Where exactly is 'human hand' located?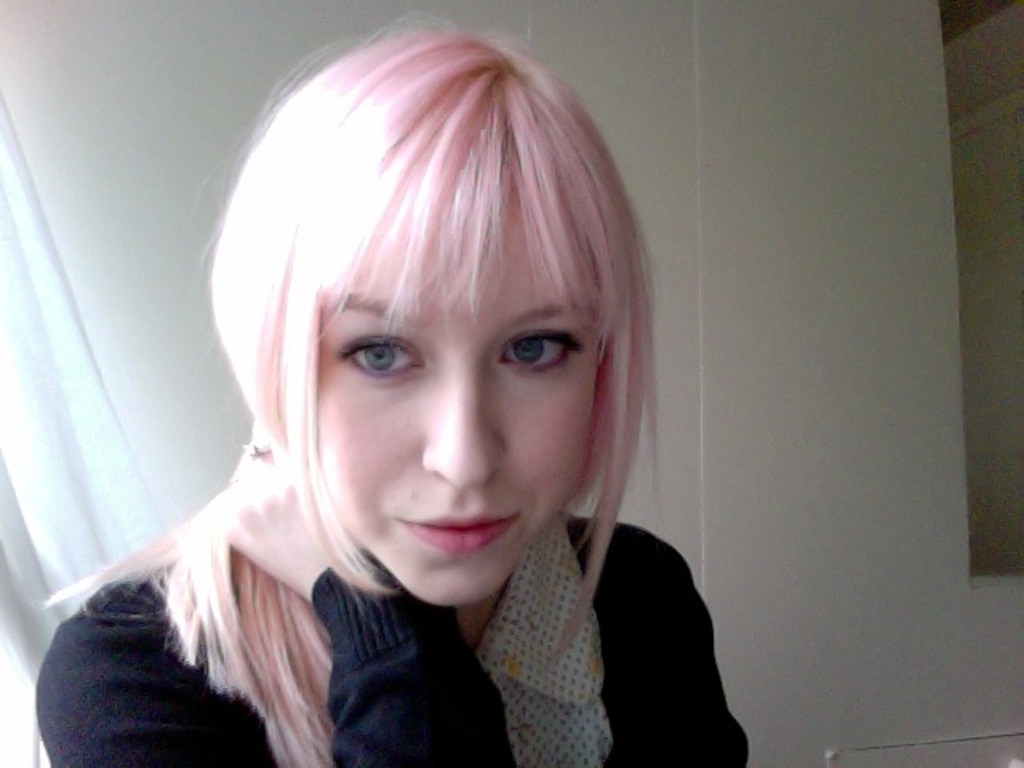
Its bounding box is detection(224, 459, 323, 586).
